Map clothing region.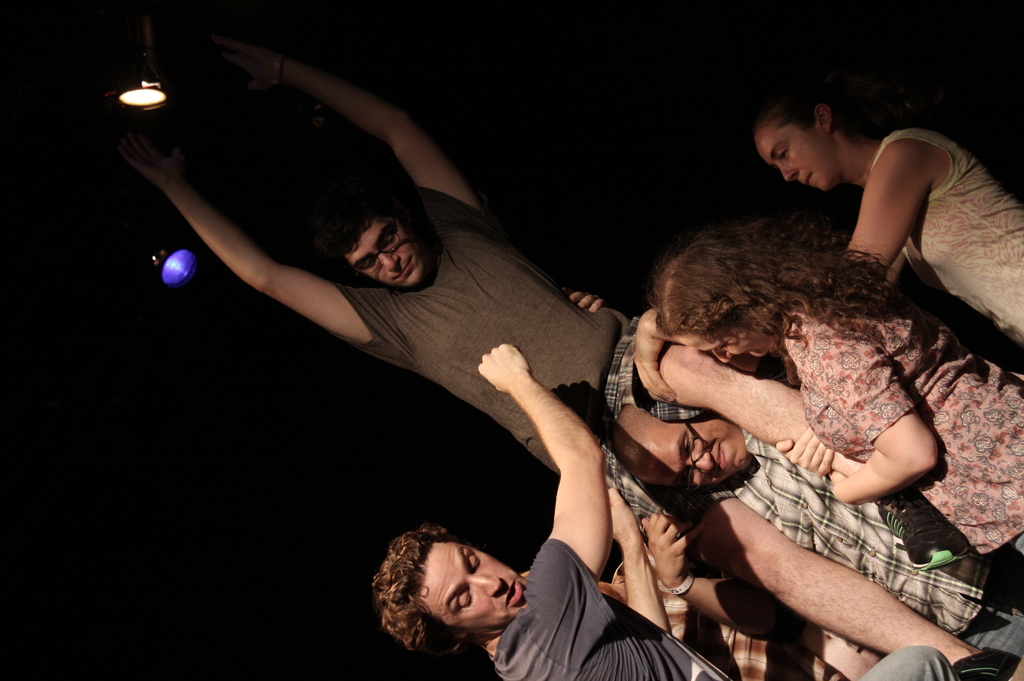
Mapped to l=335, t=179, r=768, b=544.
